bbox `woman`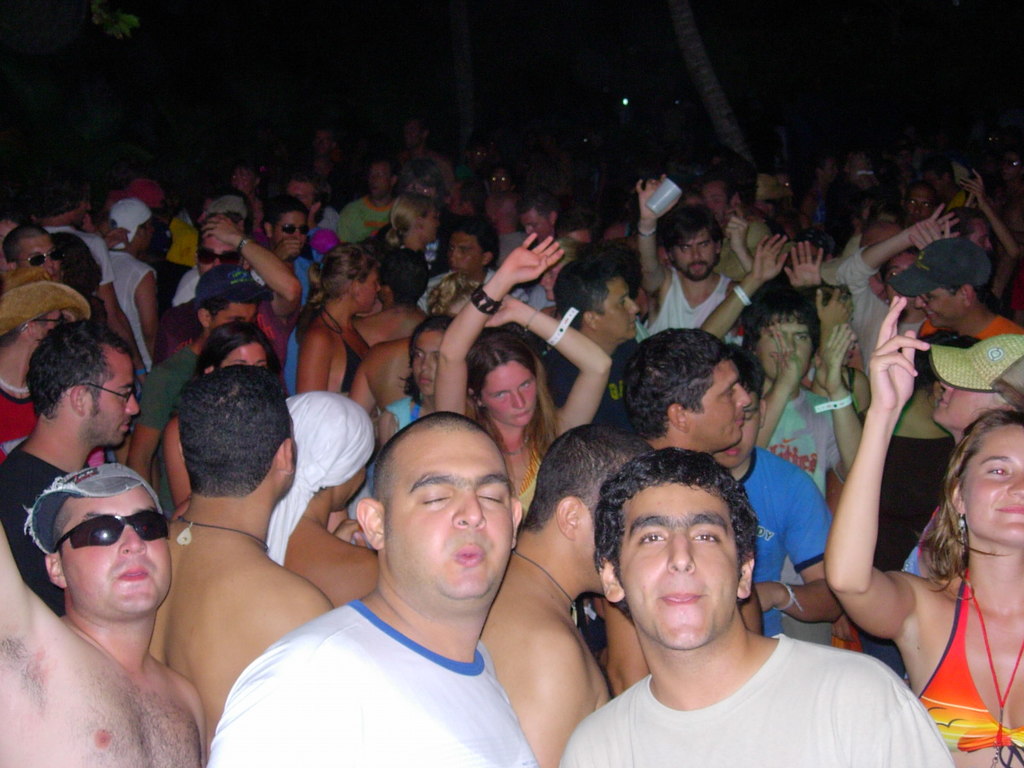
left=228, top=163, right=272, bottom=239
